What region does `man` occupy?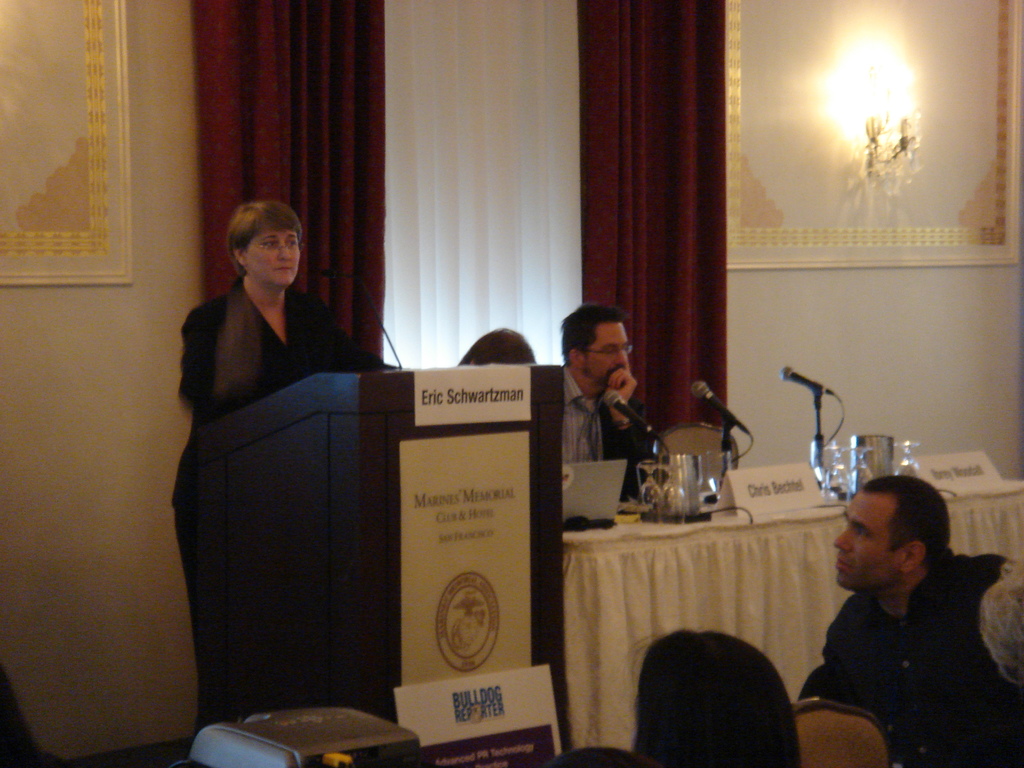
{"x1": 559, "y1": 301, "x2": 657, "y2": 497}.
